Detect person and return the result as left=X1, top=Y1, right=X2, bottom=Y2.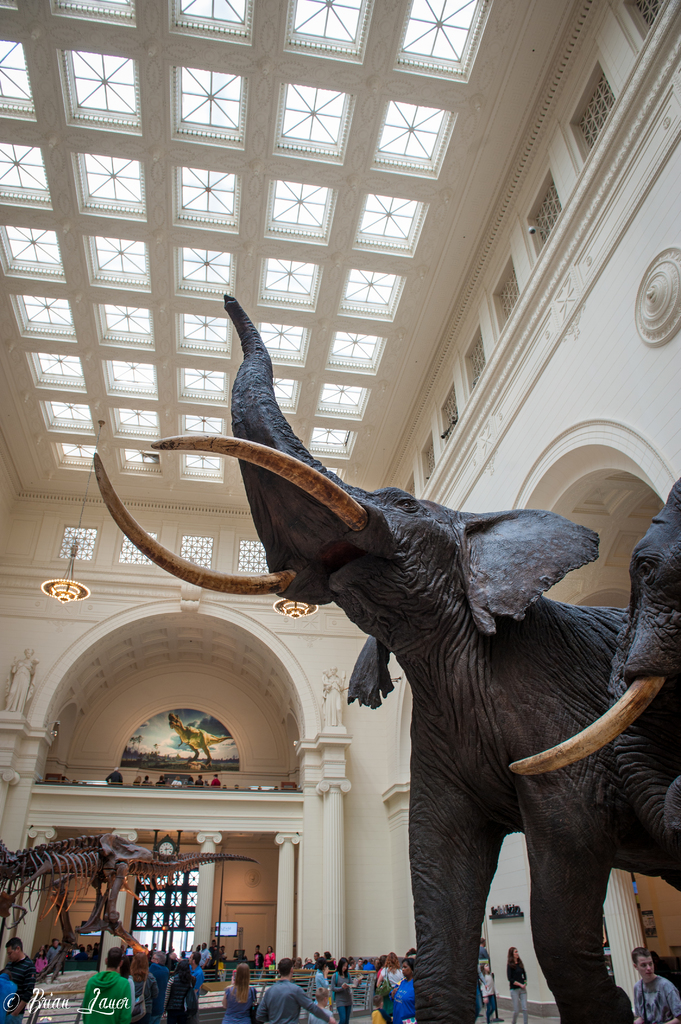
left=183, top=948, right=207, bottom=998.
